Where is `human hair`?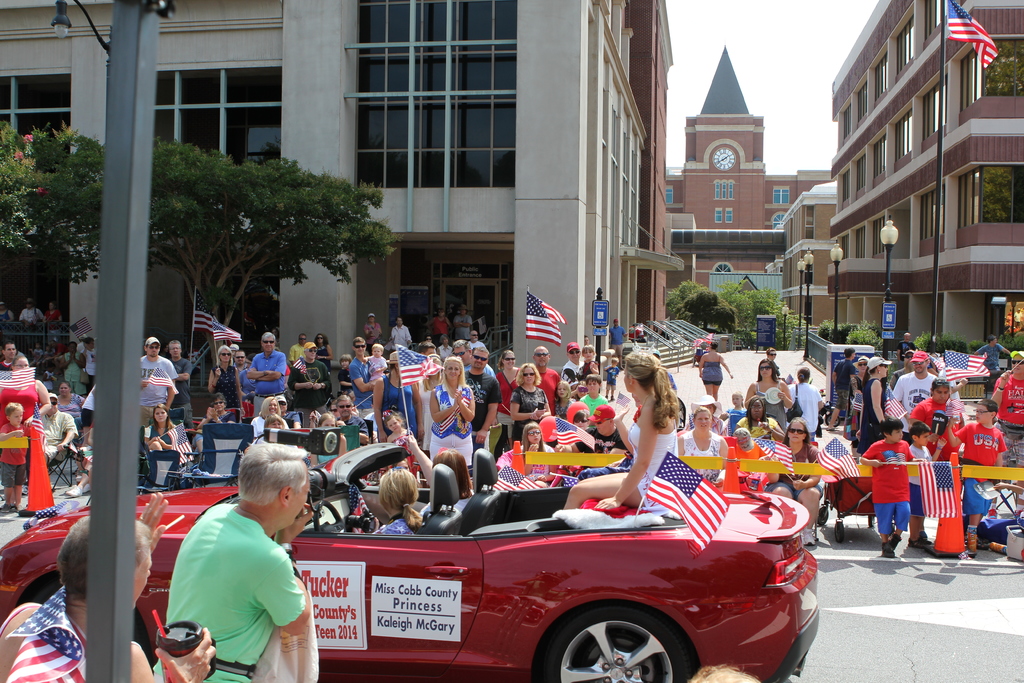
235,440,312,509.
